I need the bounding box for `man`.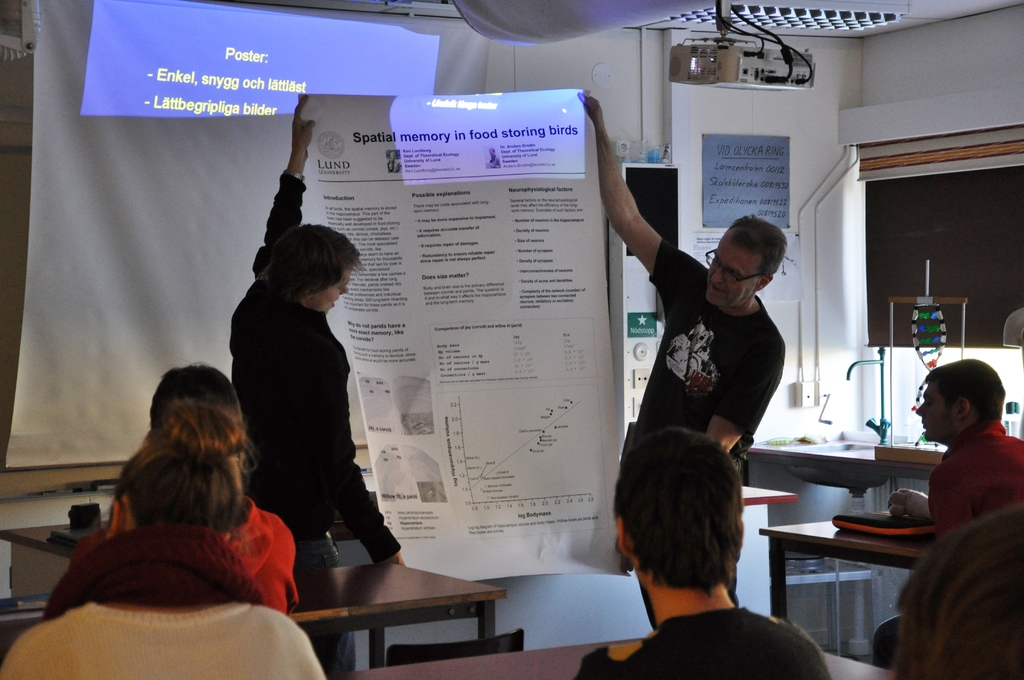
Here it is: <bbox>576, 423, 829, 679</bbox>.
